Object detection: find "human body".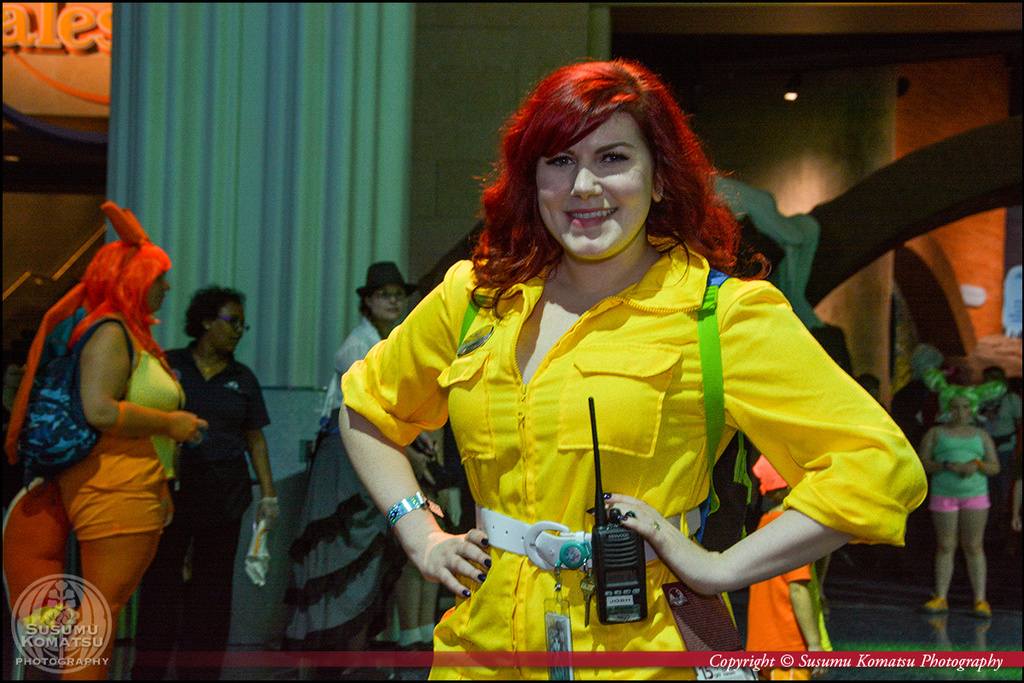
<bbox>334, 240, 928, 682</bbox>.
